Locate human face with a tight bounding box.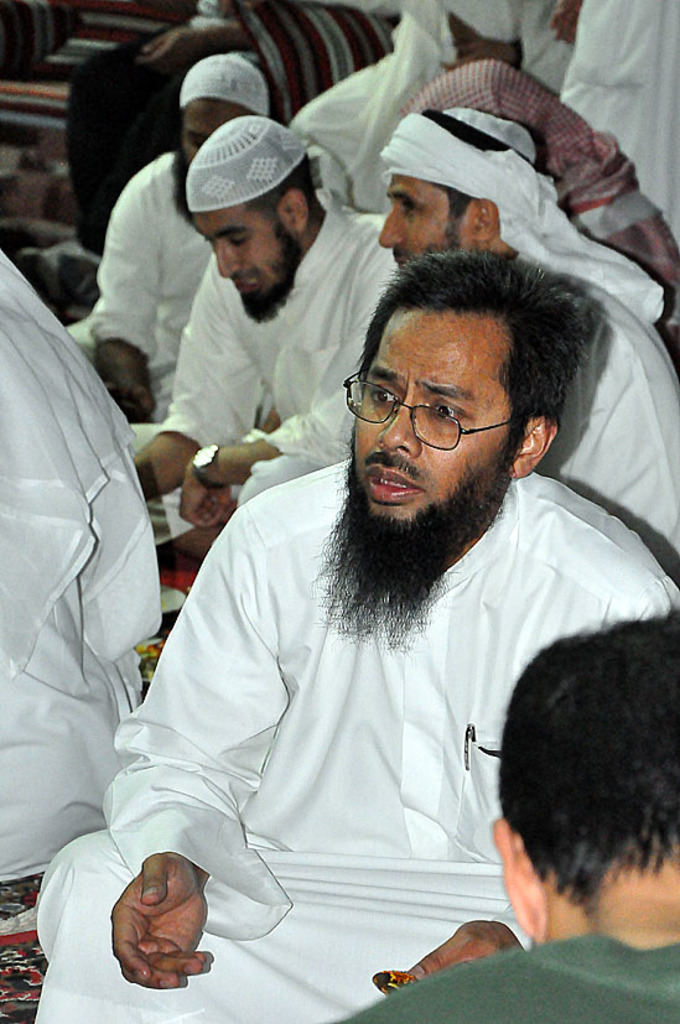
BBox(192, 209, 291, 300).
